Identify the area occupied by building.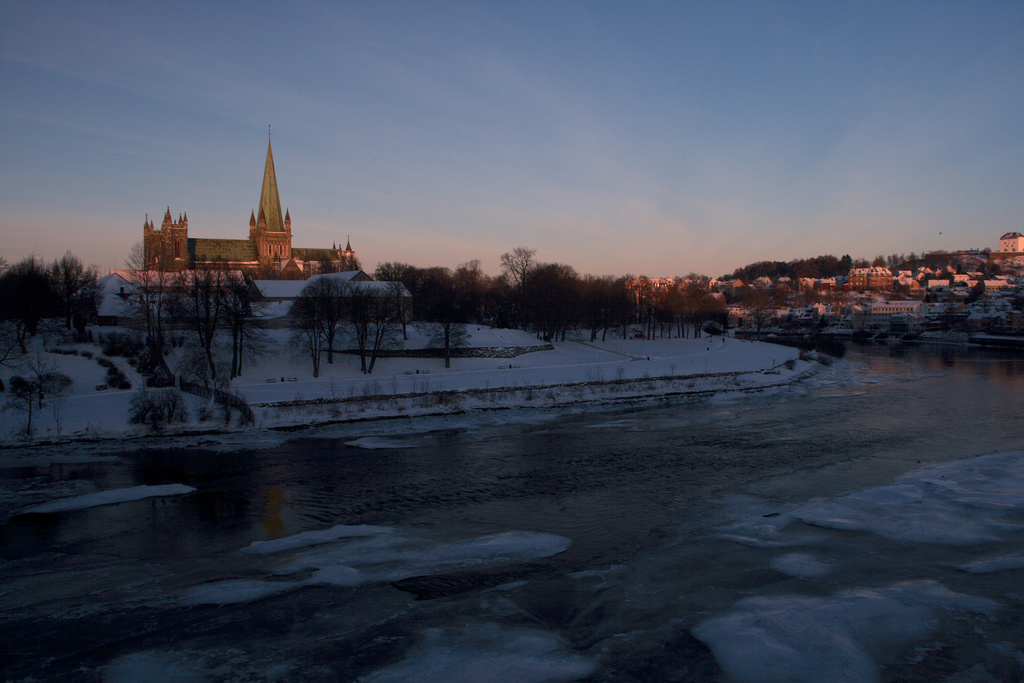
Area: (left=127, top=117, right=365, bottom=279).
